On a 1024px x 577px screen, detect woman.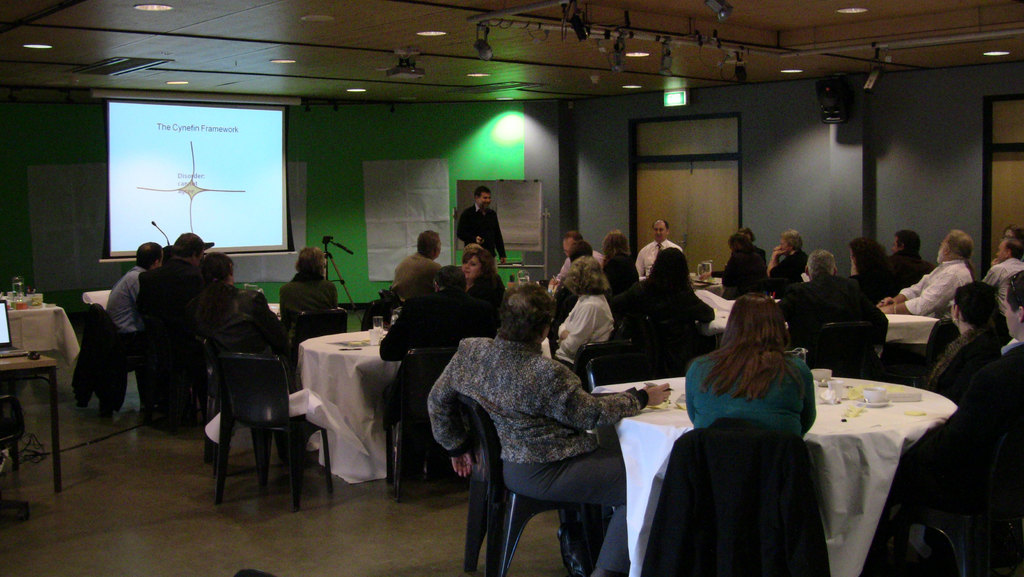
{"left": 625, "top": 243, "right": 712, "bottom": 380}.
